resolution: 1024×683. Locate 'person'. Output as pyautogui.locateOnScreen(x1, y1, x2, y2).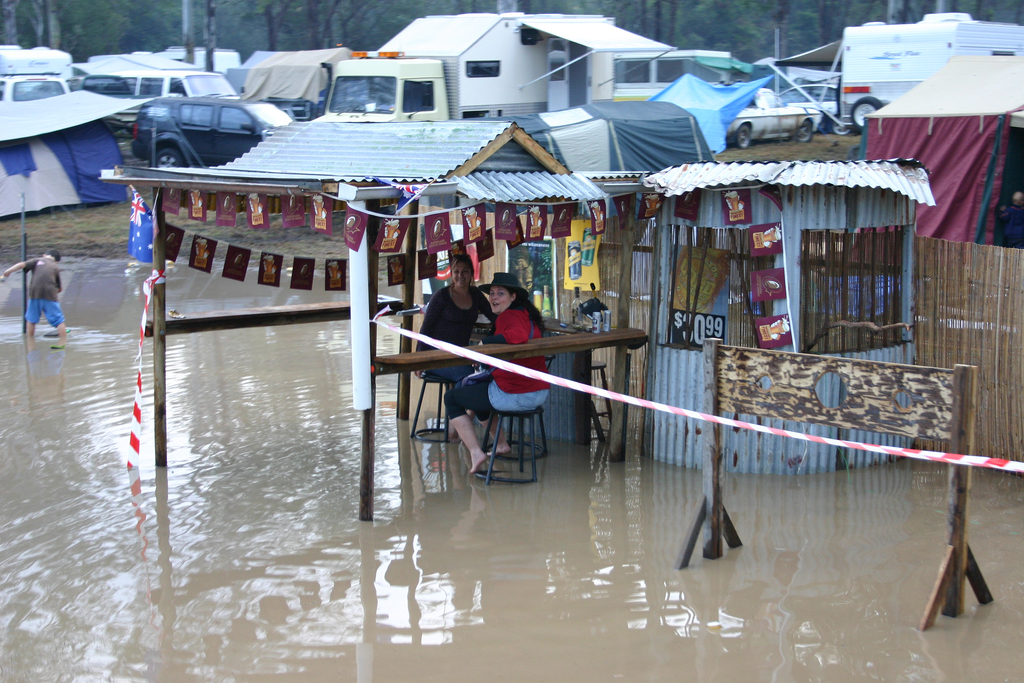
pyautogui.locateOnScreen(2, 251, 68, 349).
